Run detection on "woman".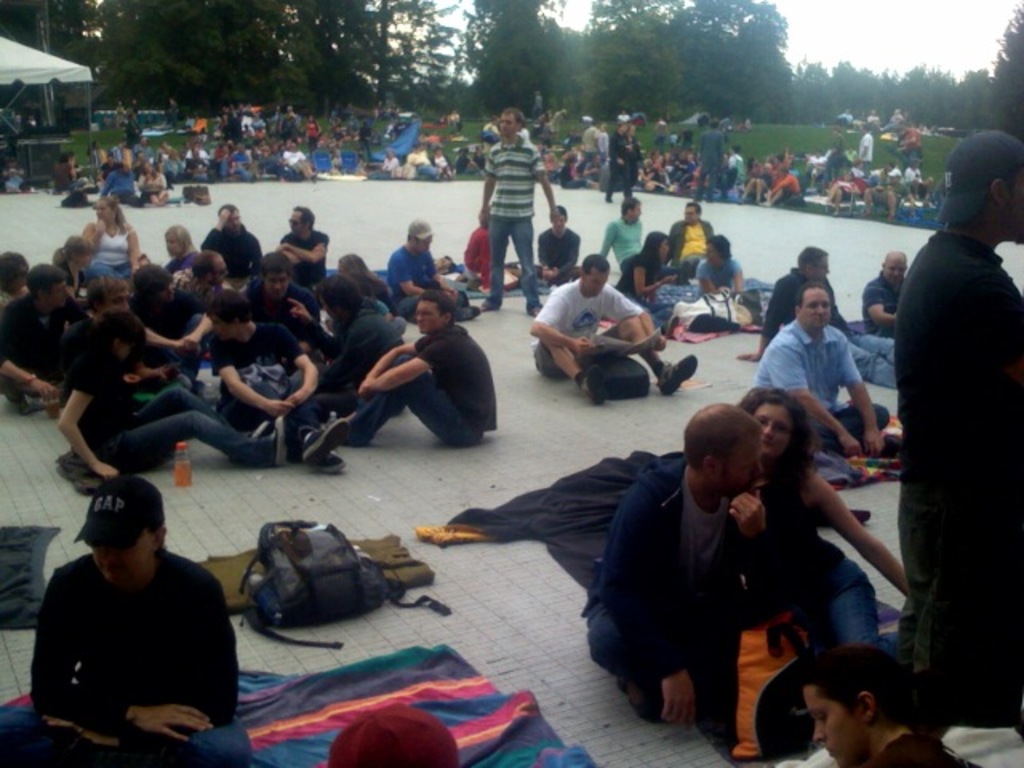
Result: (x1=698, y1=234, x2=749, y2=299).
